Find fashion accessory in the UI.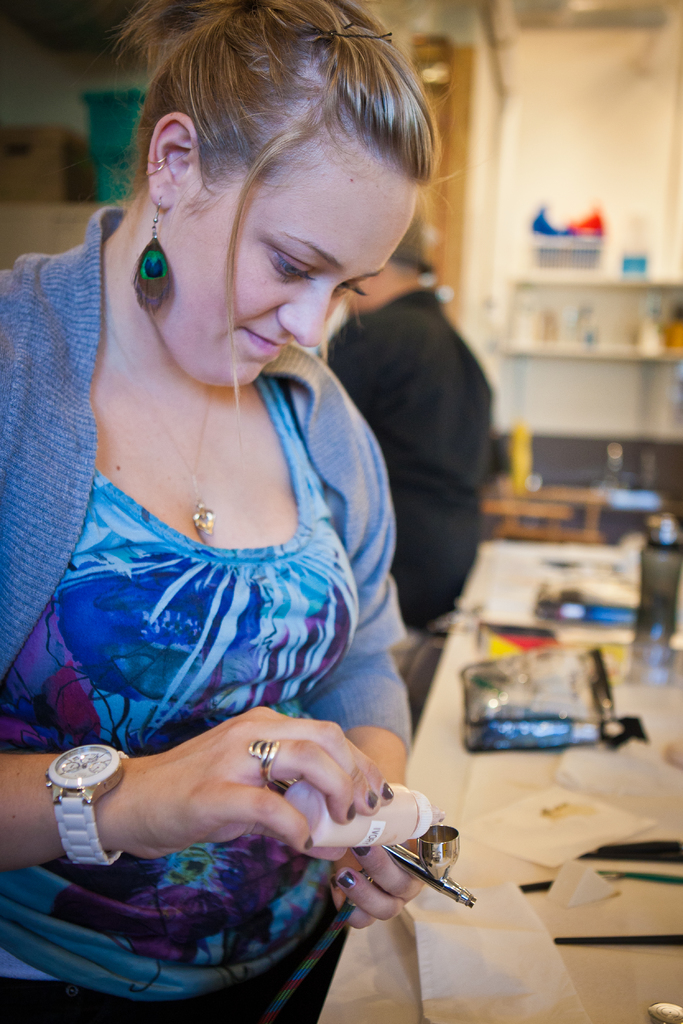
UI element at rect(327, 29, 393, 47).
